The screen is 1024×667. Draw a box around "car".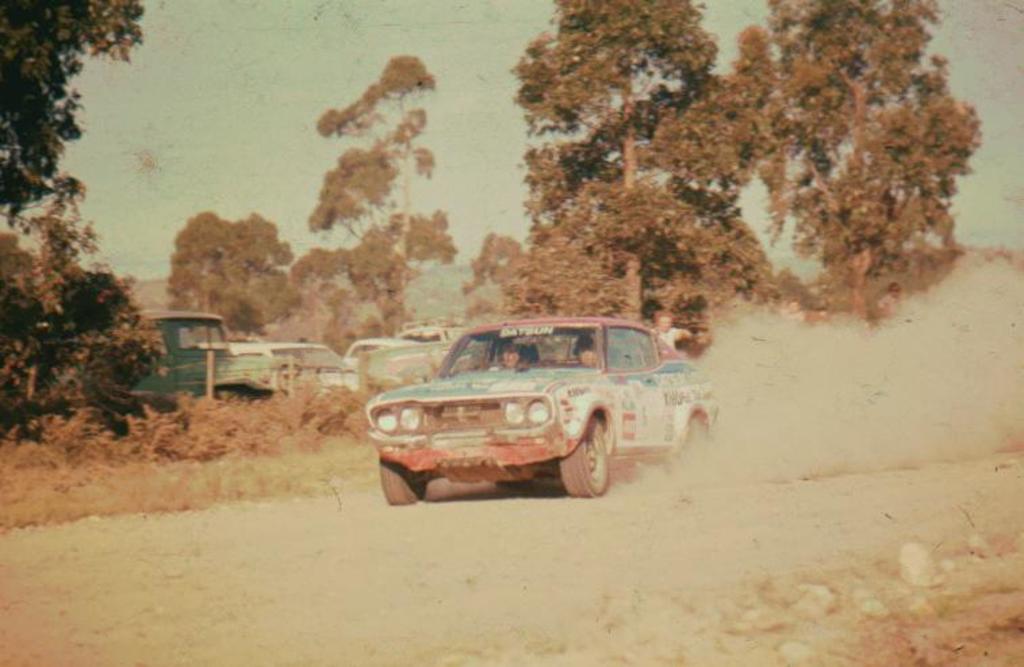
{"left": 349, "top": 337, "right": 414, "bottom": 371}.
